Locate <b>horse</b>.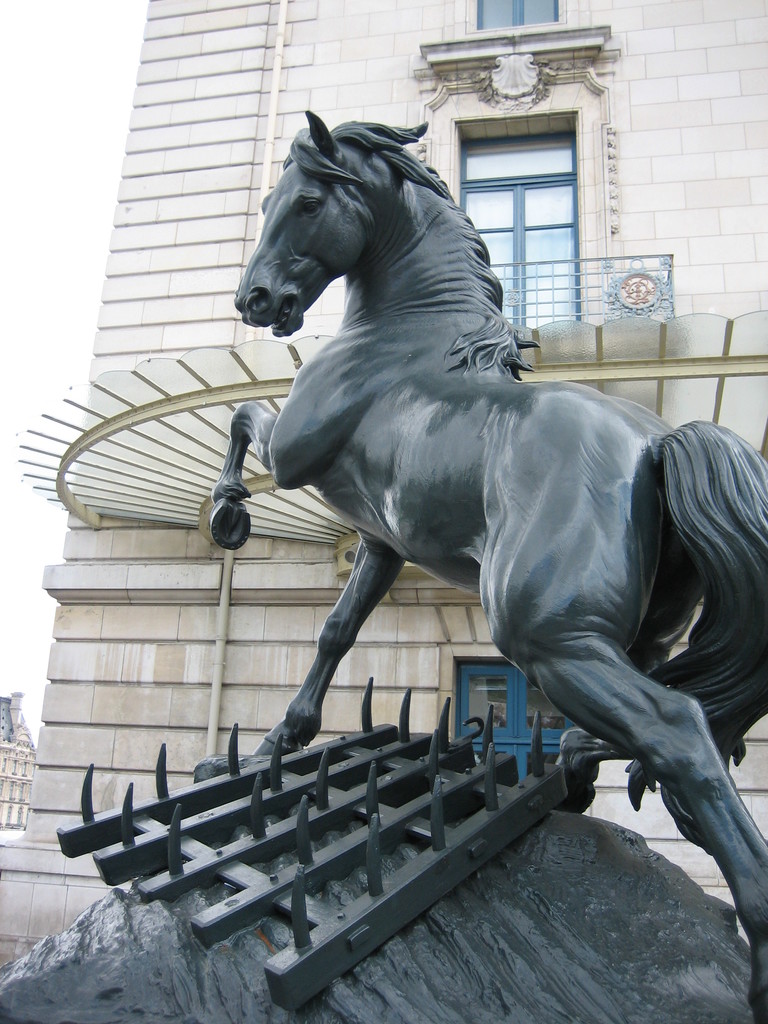
Bounding box: [left=210, top=109, right=767, bottom=1021].
